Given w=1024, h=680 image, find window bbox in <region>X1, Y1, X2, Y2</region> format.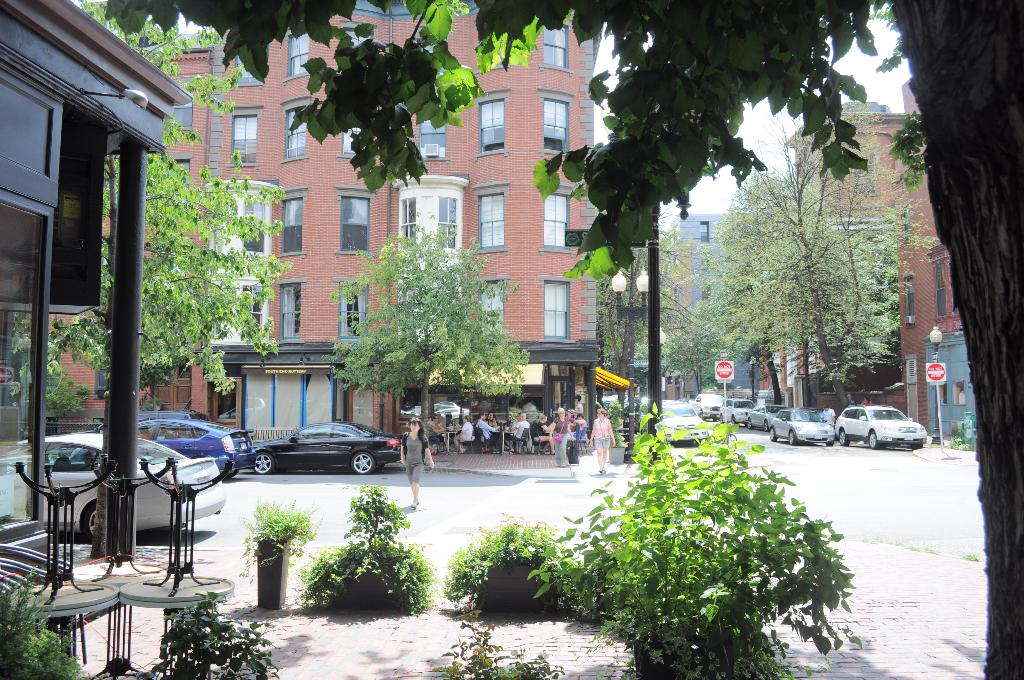
<region>954, 376, 965, 404</region>.
